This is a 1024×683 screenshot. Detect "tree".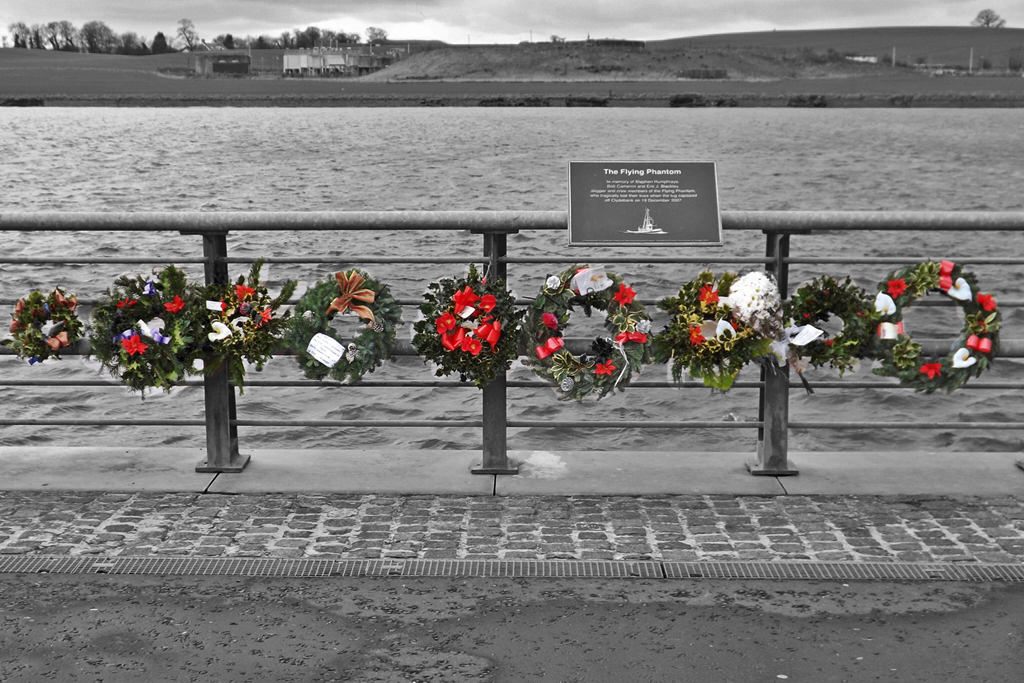
[364, 26, 388, 43].
